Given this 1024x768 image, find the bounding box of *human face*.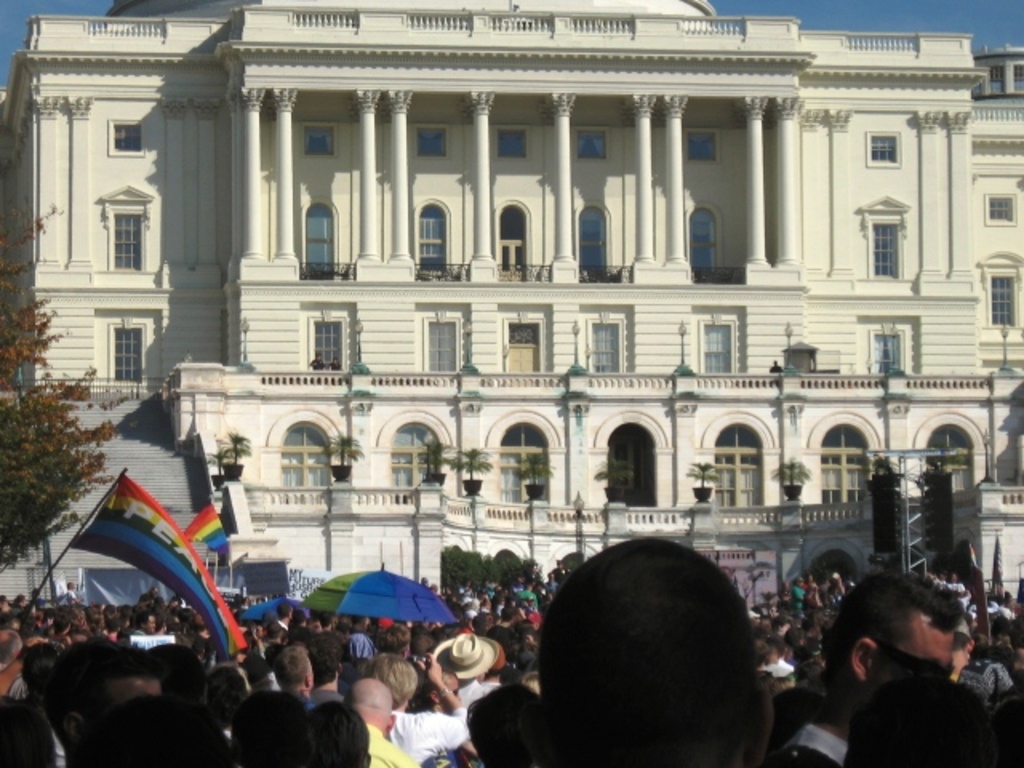
880/606/955/667.
